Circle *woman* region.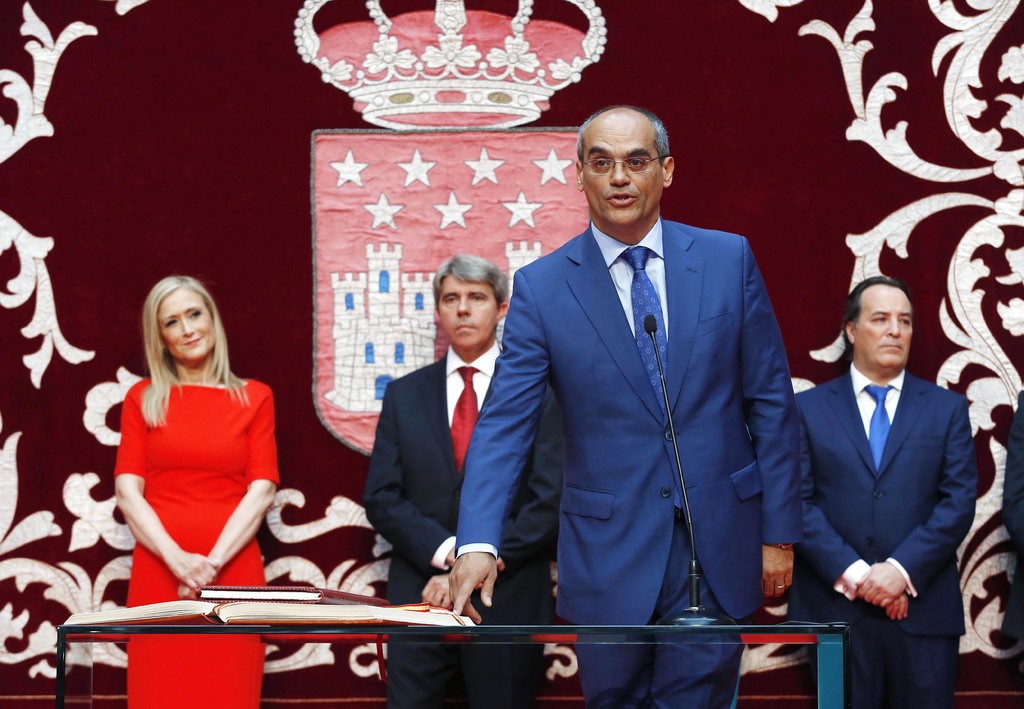
Region: <box>109,274,276,708</box>.
